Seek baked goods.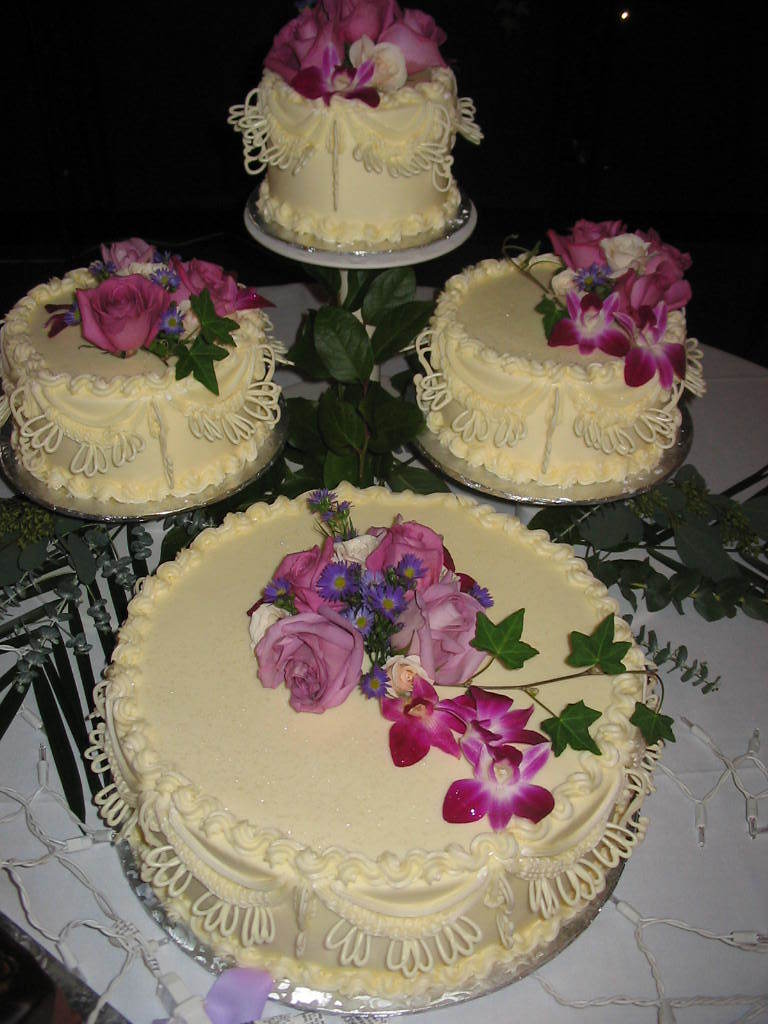
detection(89, 482, 668, 1004).
